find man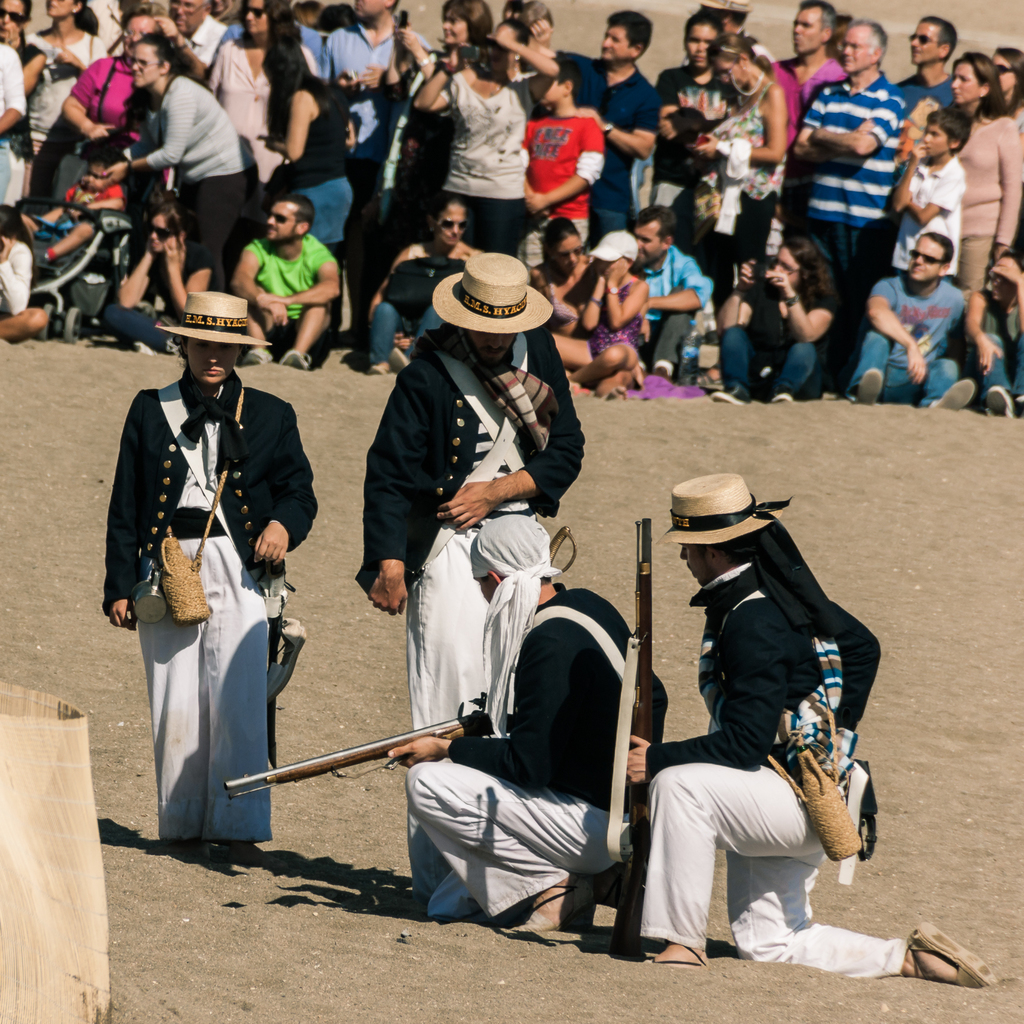
locate(495, 8, 658, 239)
